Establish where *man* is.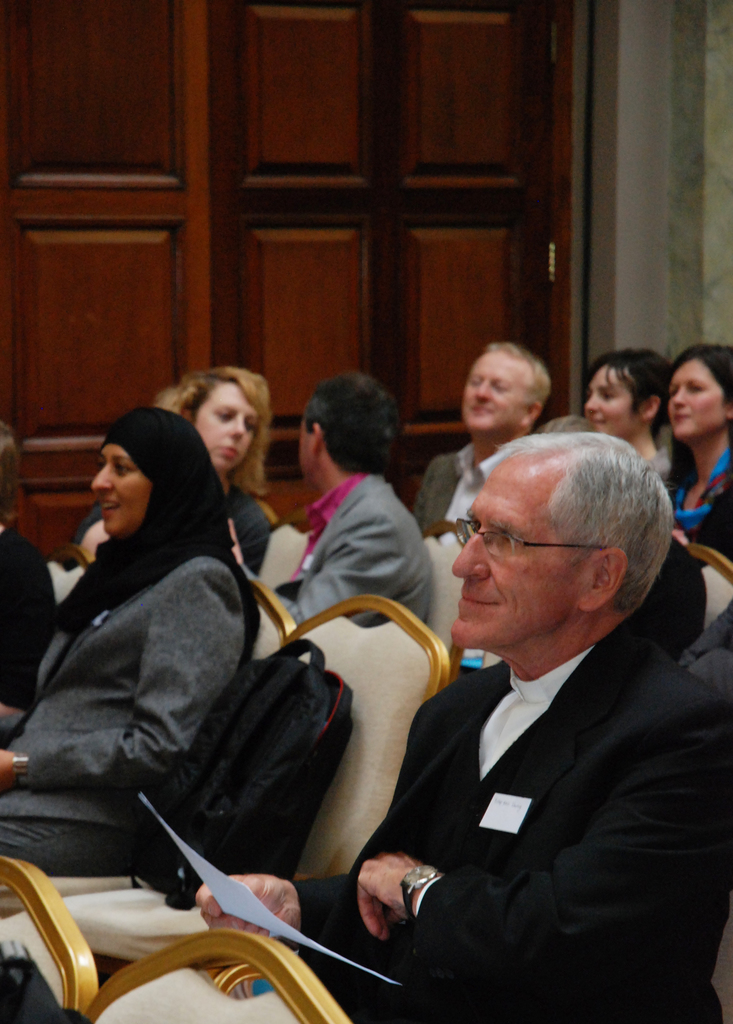
Established at Rect(419, 337, 558, 526).
